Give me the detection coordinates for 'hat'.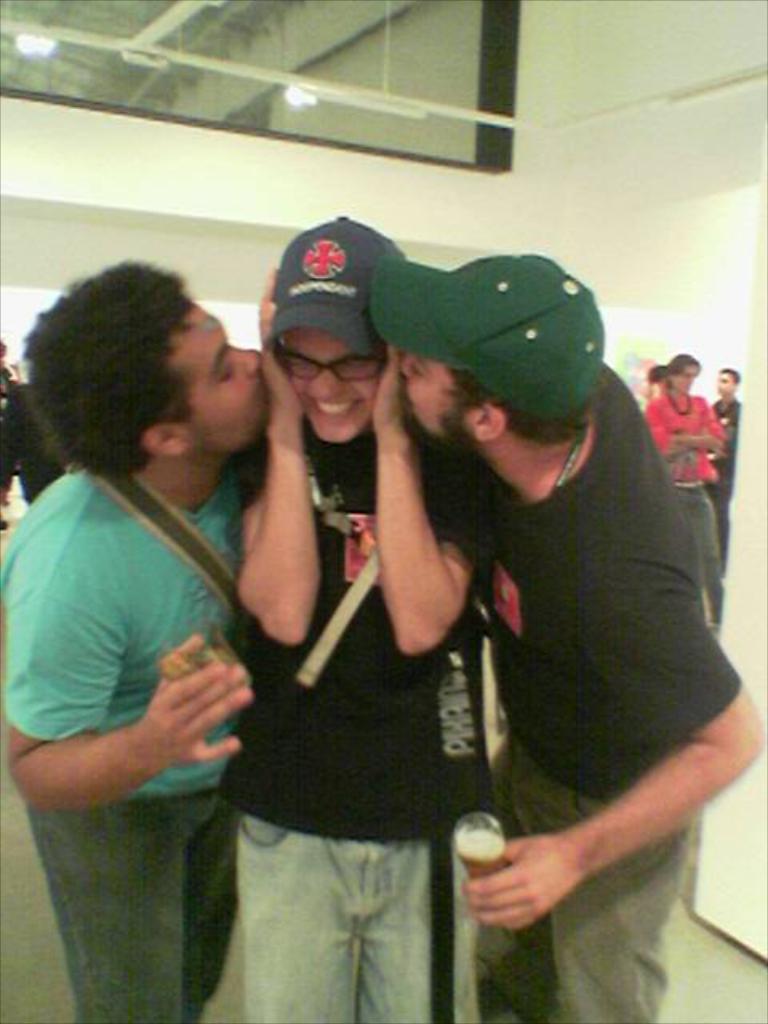
bbox(368, 250, 608, 418).
